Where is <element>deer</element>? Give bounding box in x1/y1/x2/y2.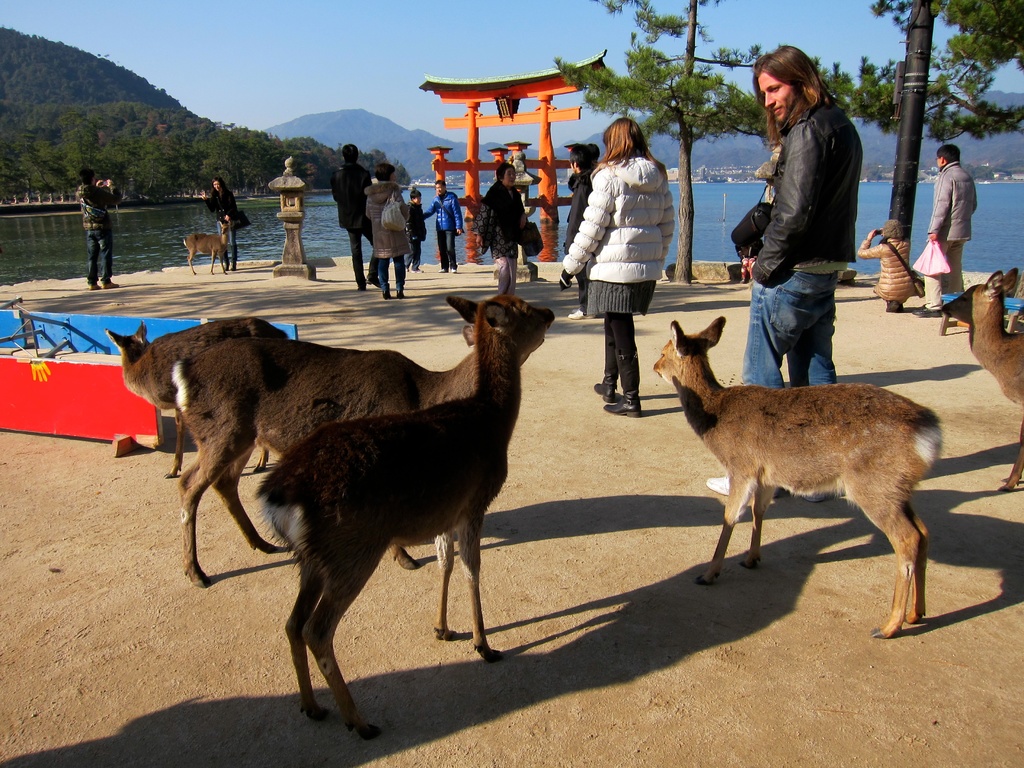
104/316/287/476.
